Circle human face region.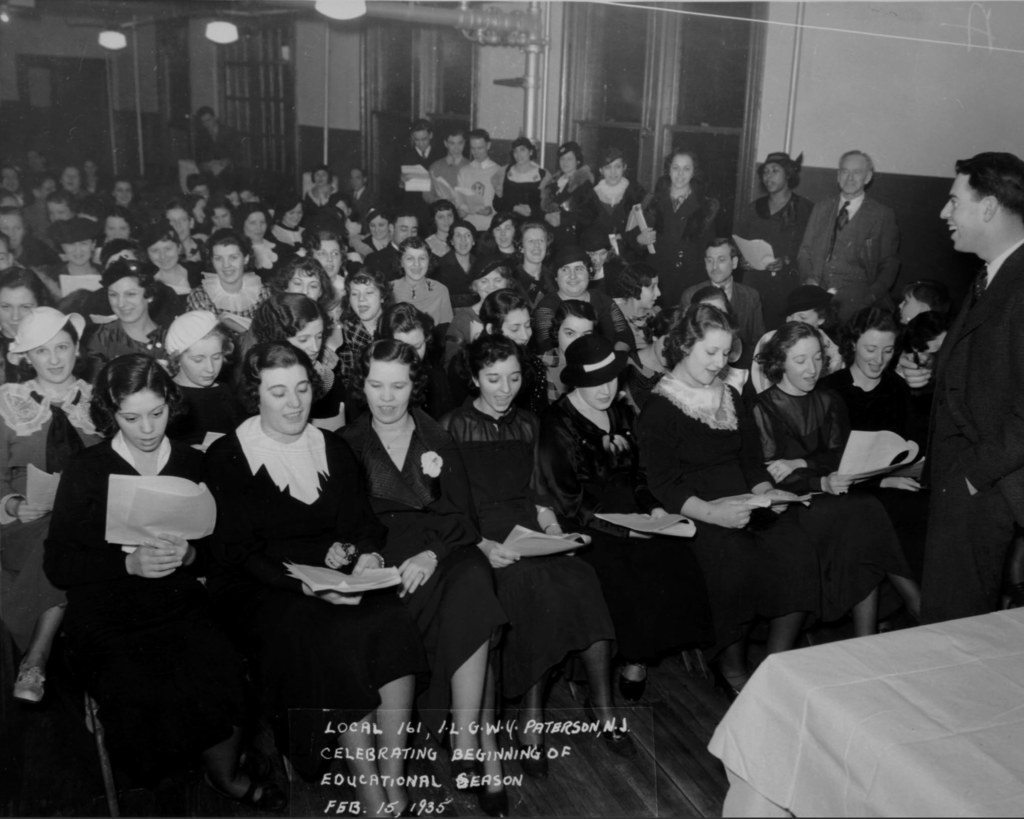
Region: region(452, 227, 473, 253).
